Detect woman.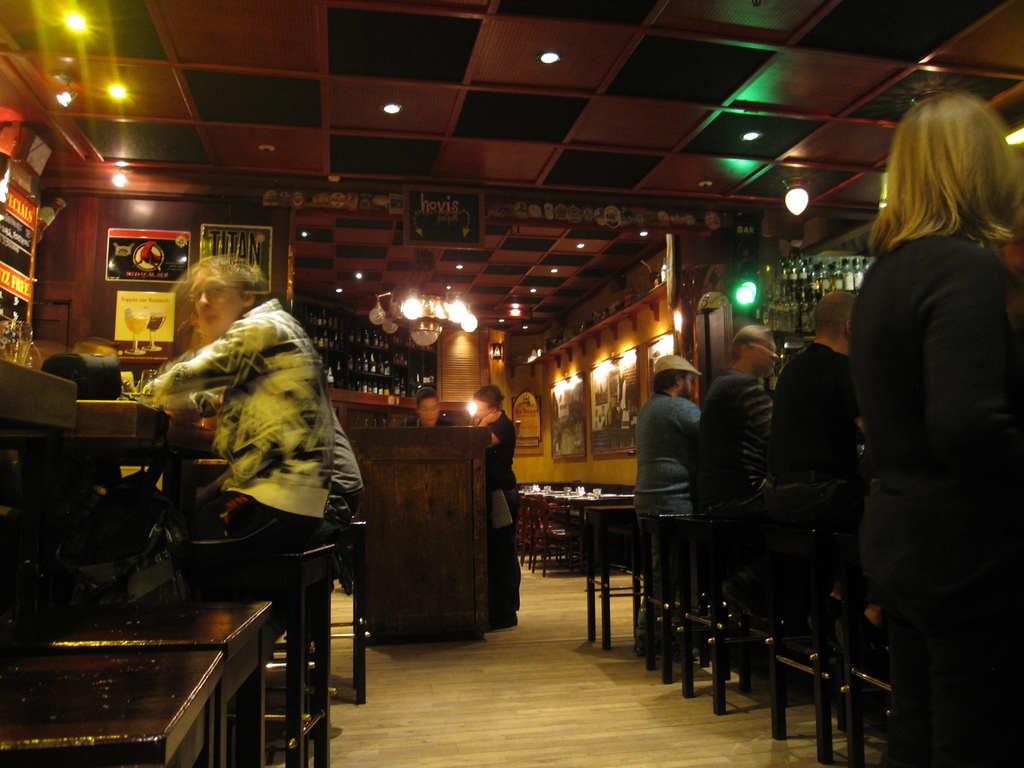
Detected at left=858, top=90, right=1021, bottom=765.
